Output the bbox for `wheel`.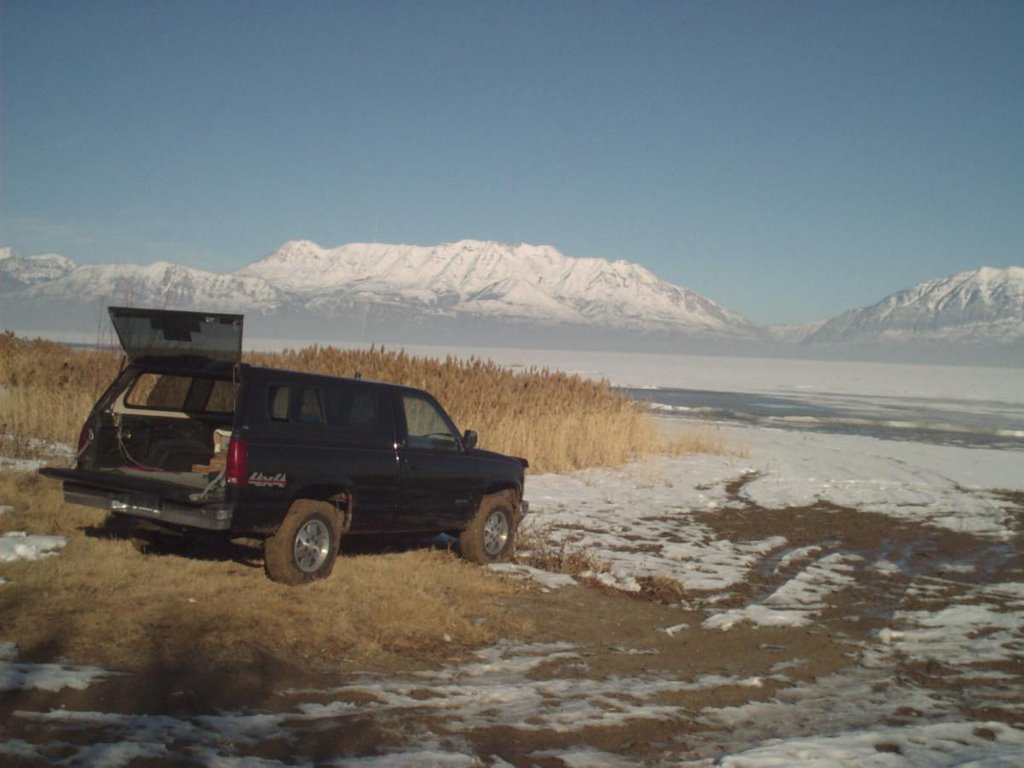
460,493,518,568.
